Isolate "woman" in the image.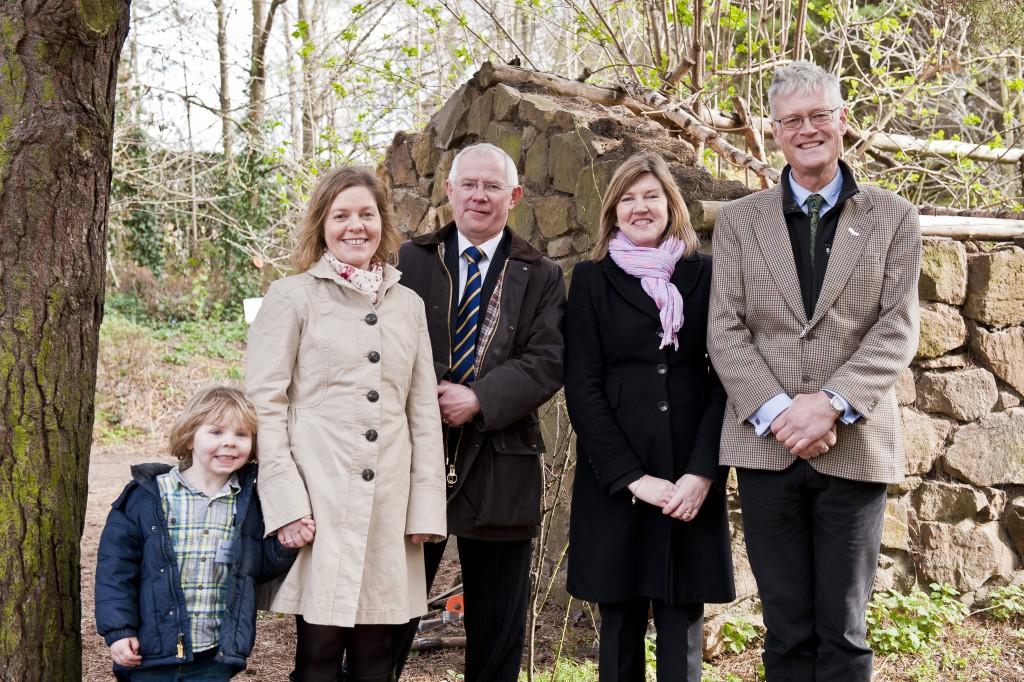
Isolated region: select_region(239, 157, 447, 681).
